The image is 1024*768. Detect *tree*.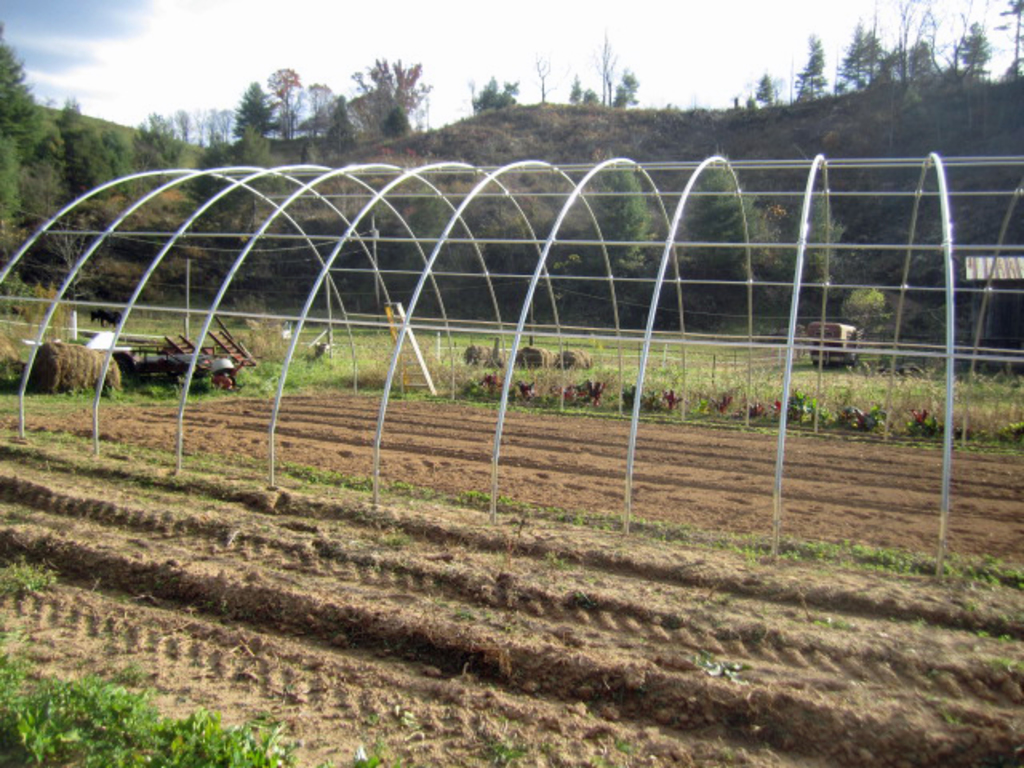
Detection: x1=584 y1=24 x2=626 y2=104.
